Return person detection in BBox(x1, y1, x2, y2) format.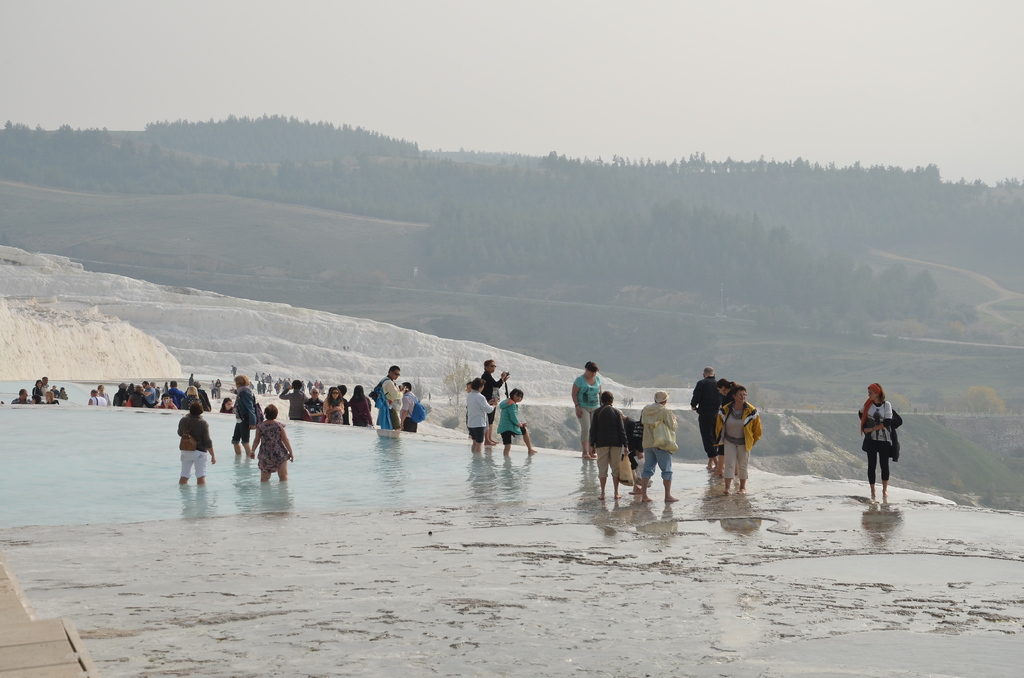
BBox(227, 375, 257, 456).
